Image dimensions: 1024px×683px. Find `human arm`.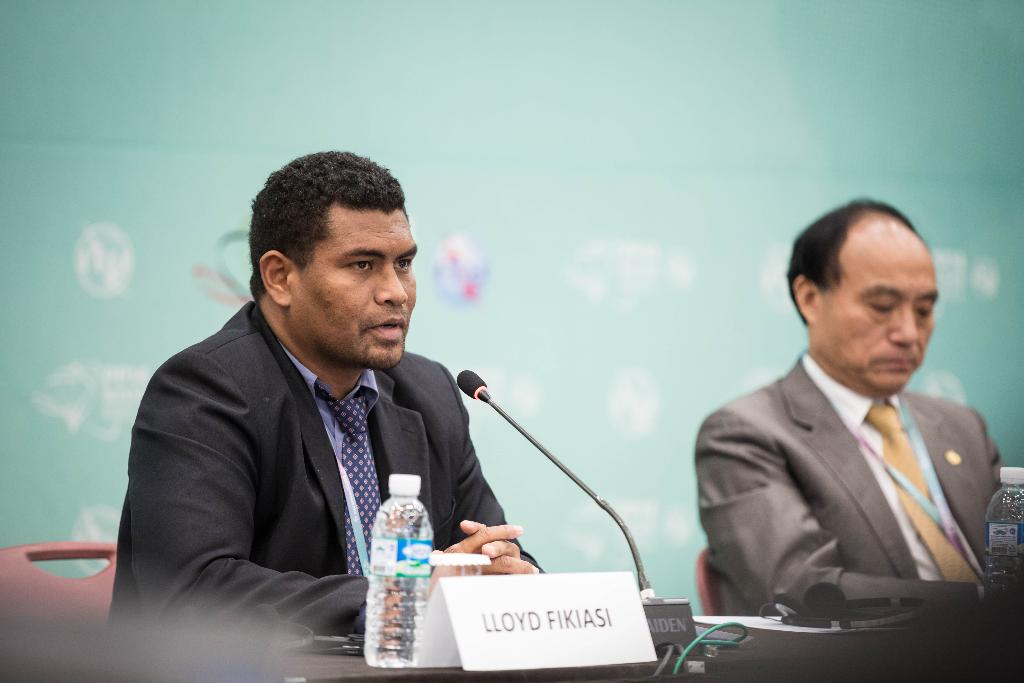
425:343:541:573.
